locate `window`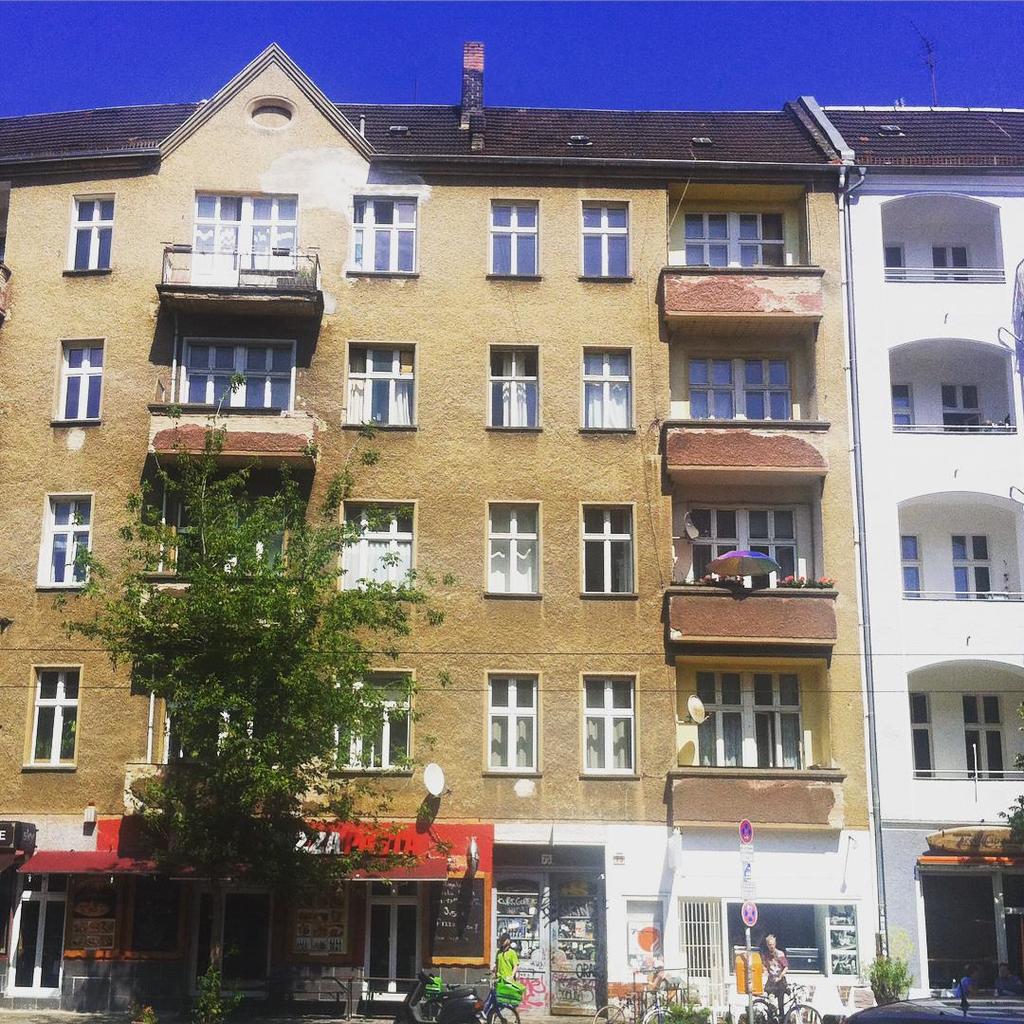
select_region(333, 496, 414, 595)
